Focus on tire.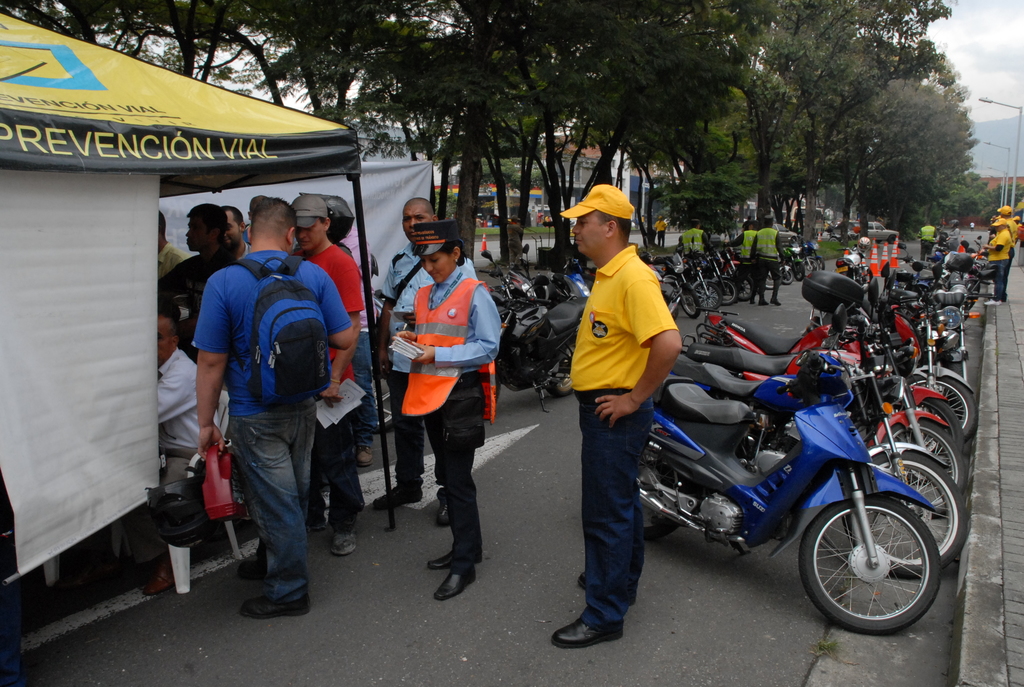
Focused at bbox=[874, 420, 972, 516].
